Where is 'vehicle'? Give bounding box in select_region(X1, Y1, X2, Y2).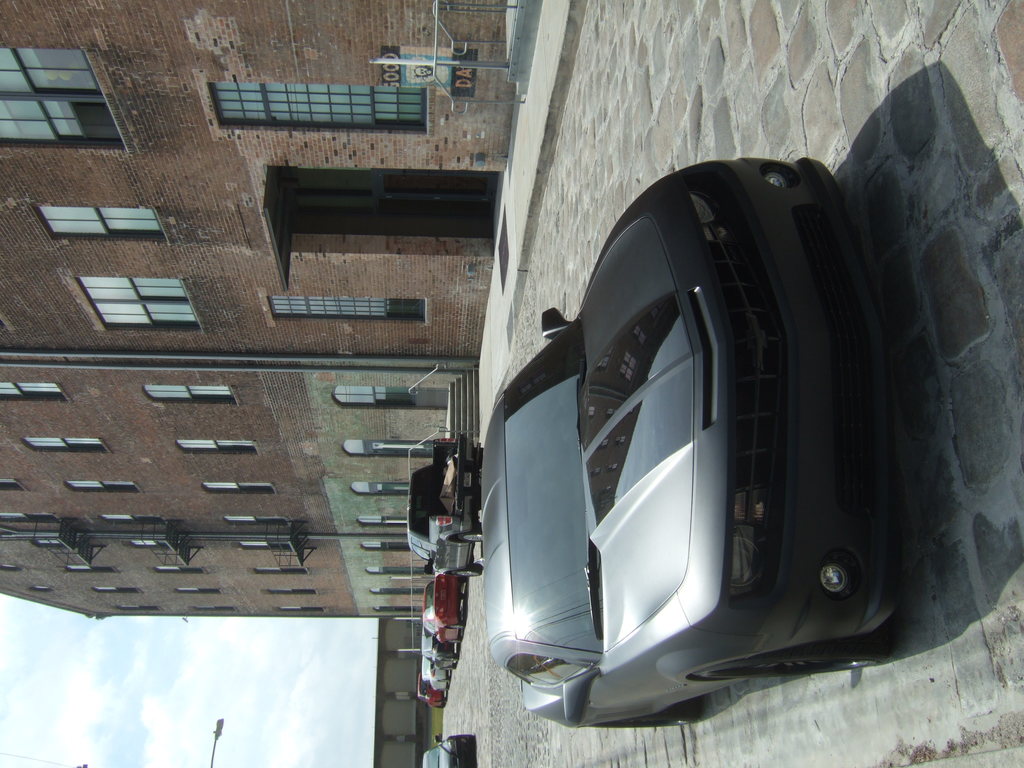
select_region(424, 738, 476, 767).
